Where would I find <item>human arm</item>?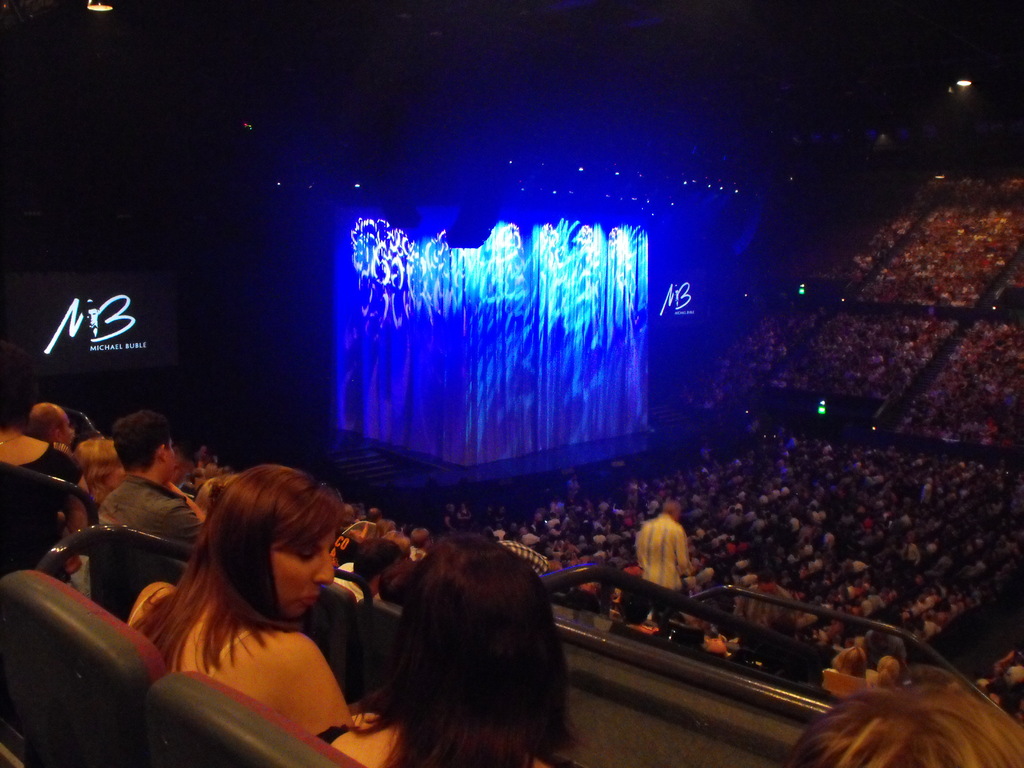
At (67, 471, 88, 532).
